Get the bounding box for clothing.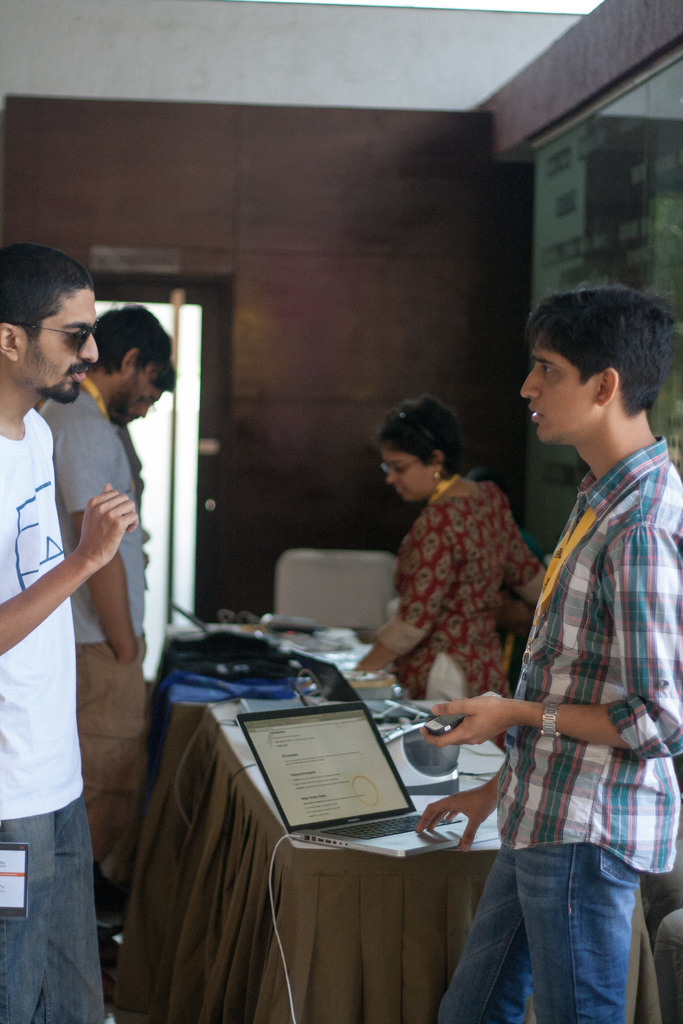
bbox(36, 378, 150, 893).
